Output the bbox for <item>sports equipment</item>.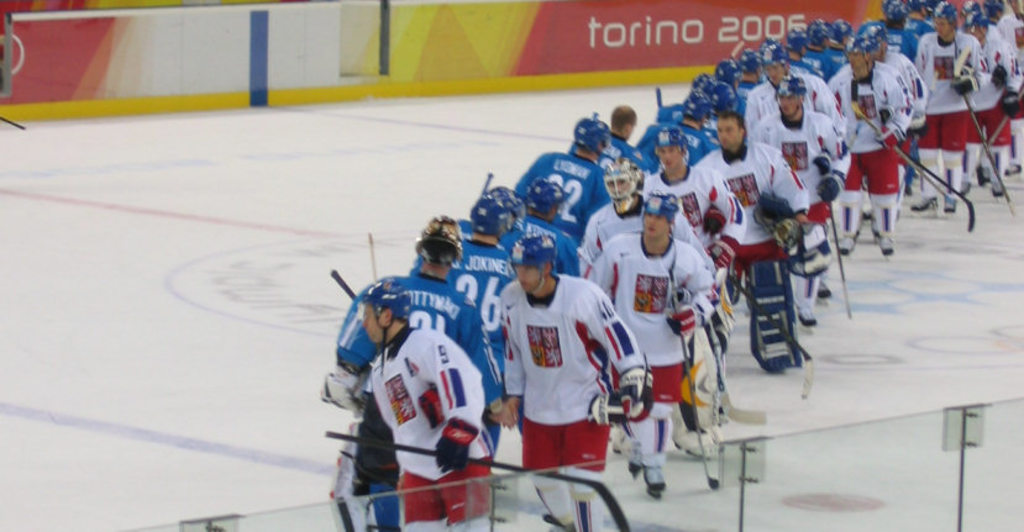
bbox(510, 231, 561, 297).
